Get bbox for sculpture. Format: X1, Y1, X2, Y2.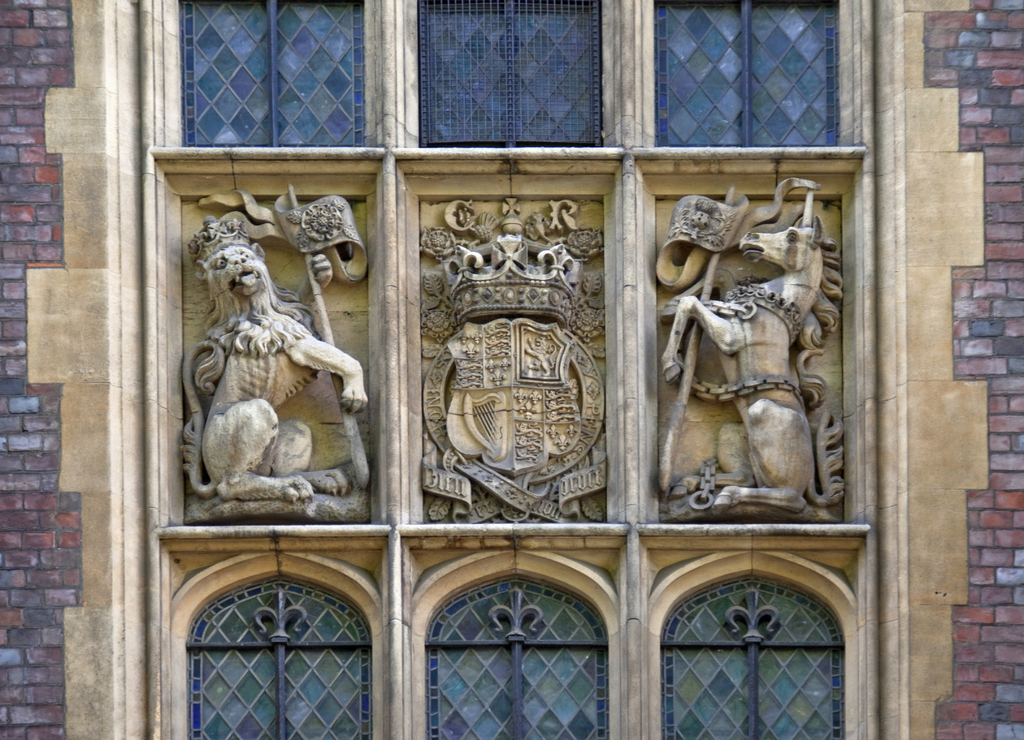
646, 175, 838, 559.
